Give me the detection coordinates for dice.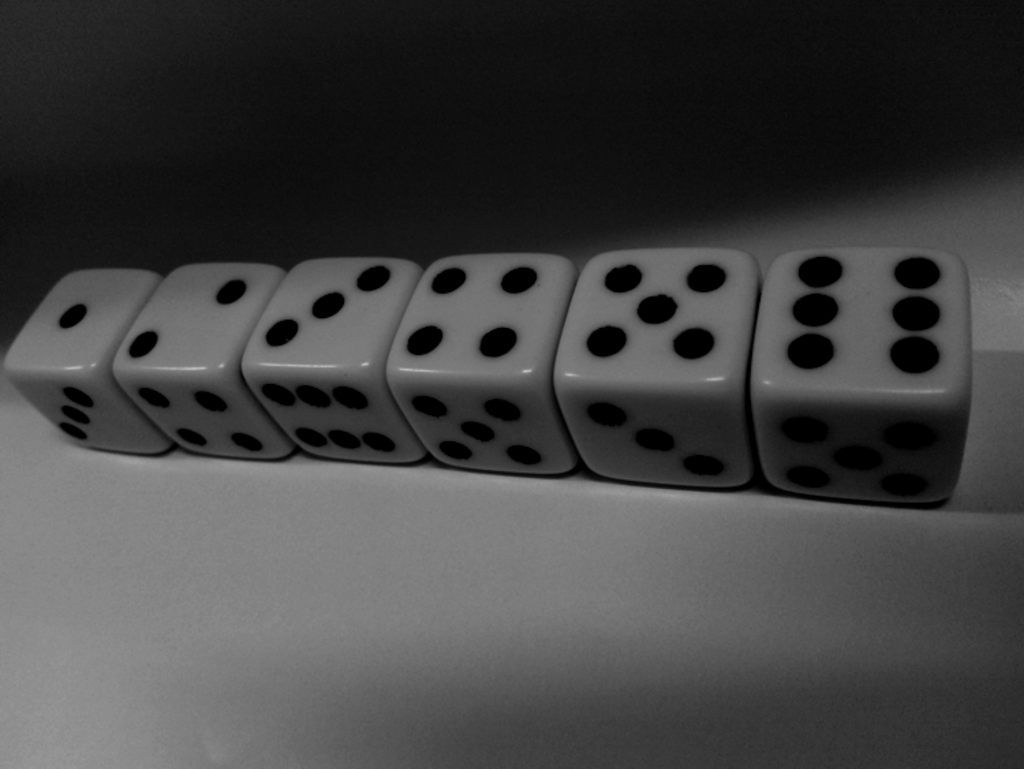
region(549, 247, 769, 485).
